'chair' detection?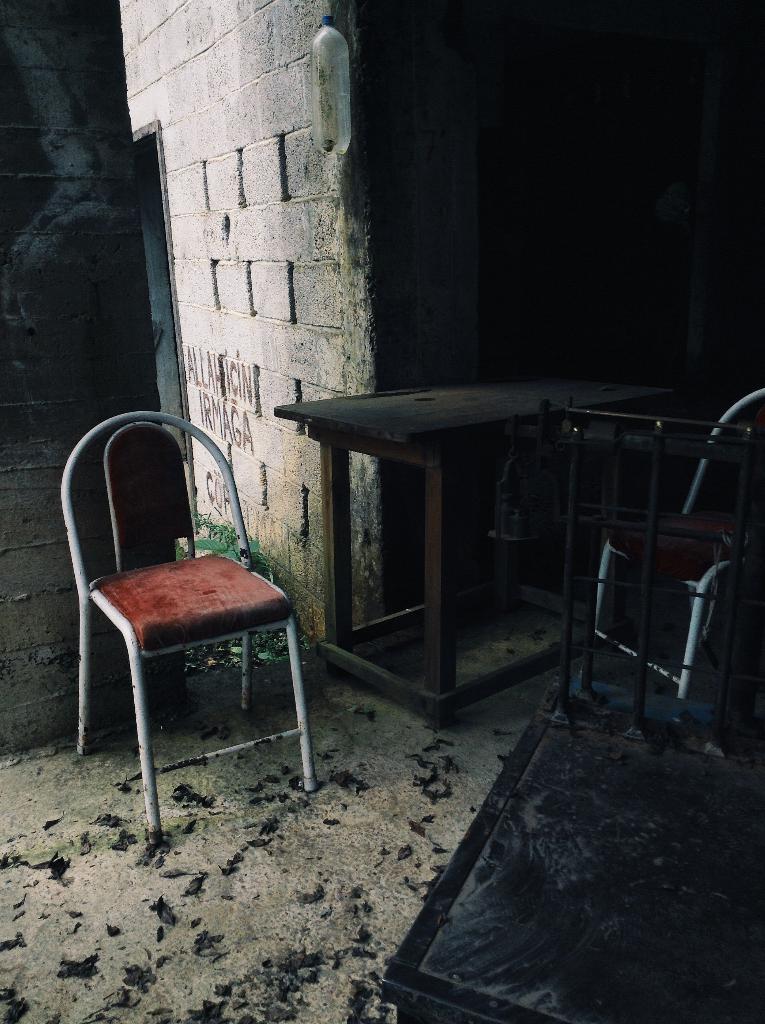
Rect(595, 386, 764, 694)
